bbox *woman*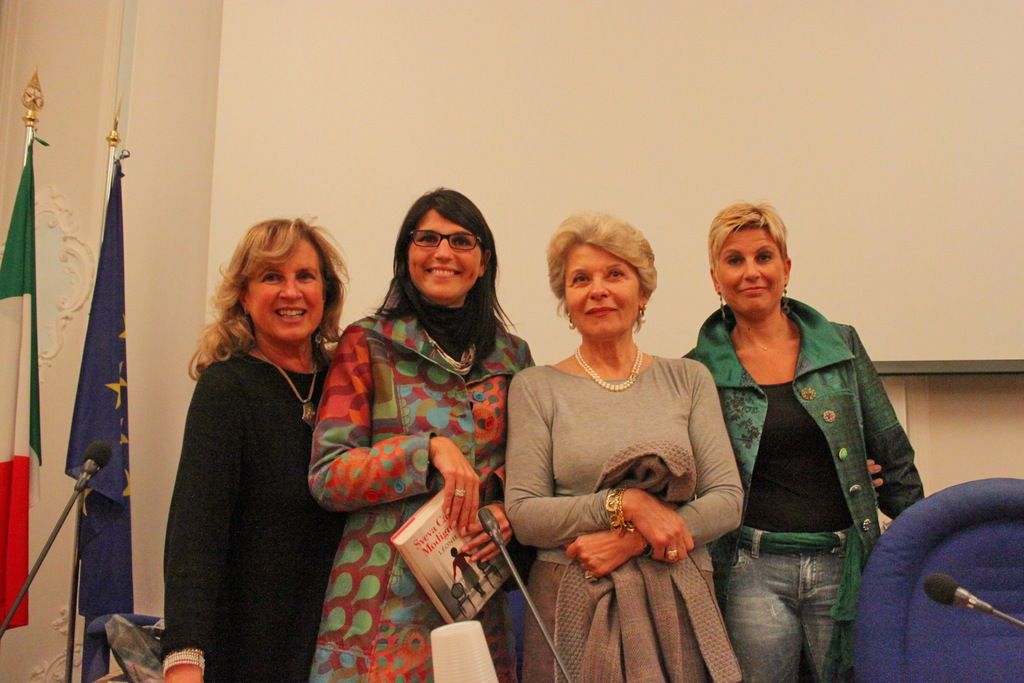
BBox(302, 181, 529, 682)
